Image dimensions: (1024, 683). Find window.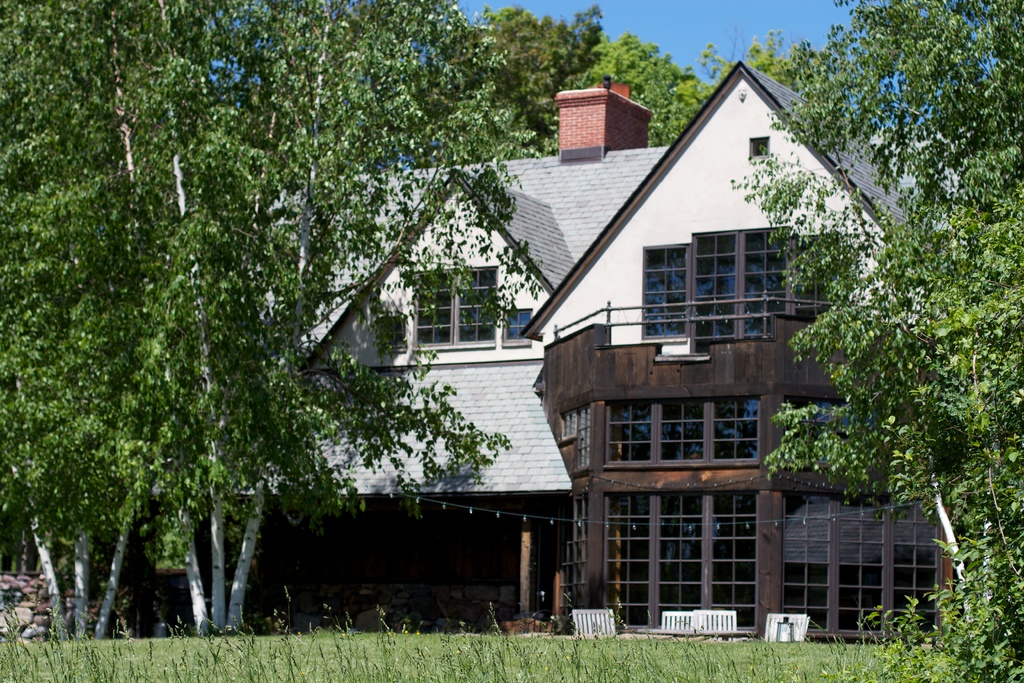
x1=563, y1=406, x2=598, y2=474.
